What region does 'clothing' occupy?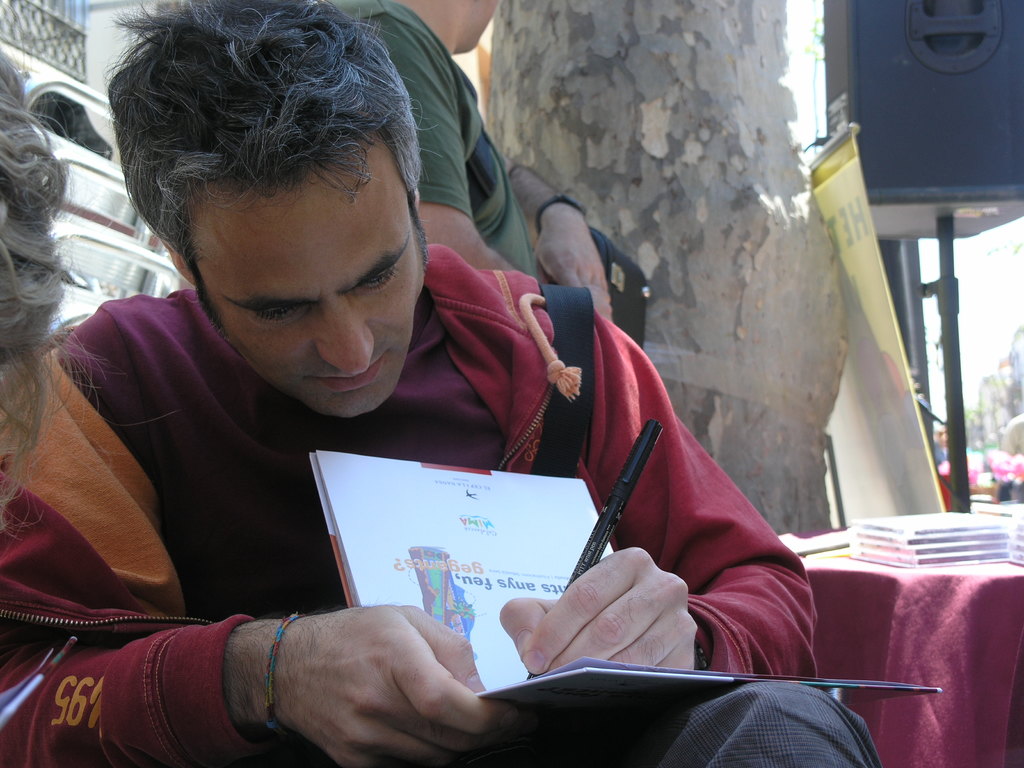
(331,1,536,278).
